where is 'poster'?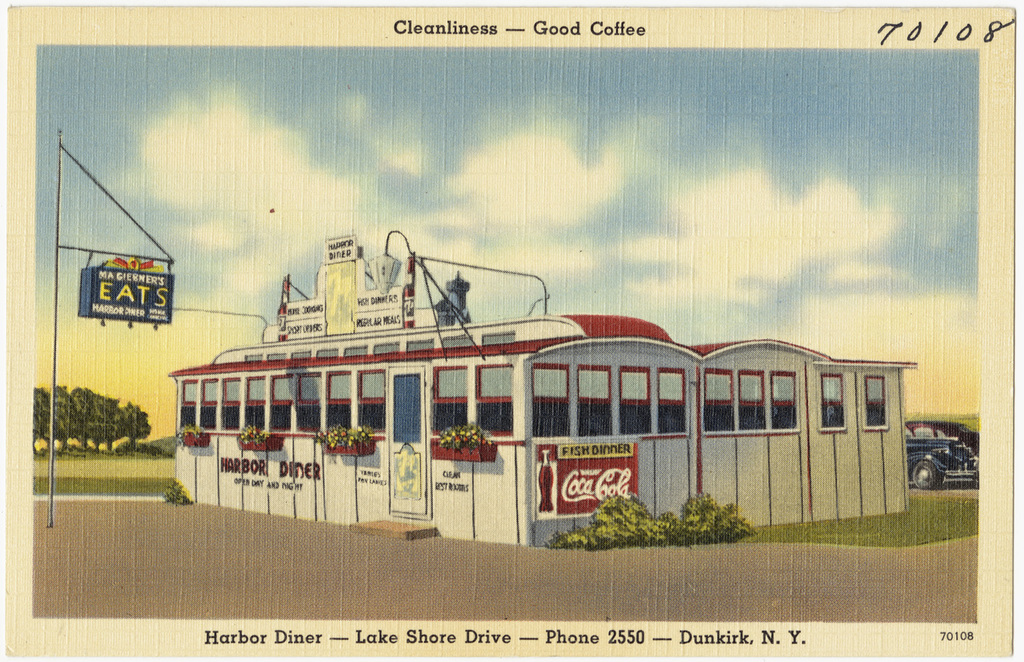
l=0, t=1, r=1014, b=661.
